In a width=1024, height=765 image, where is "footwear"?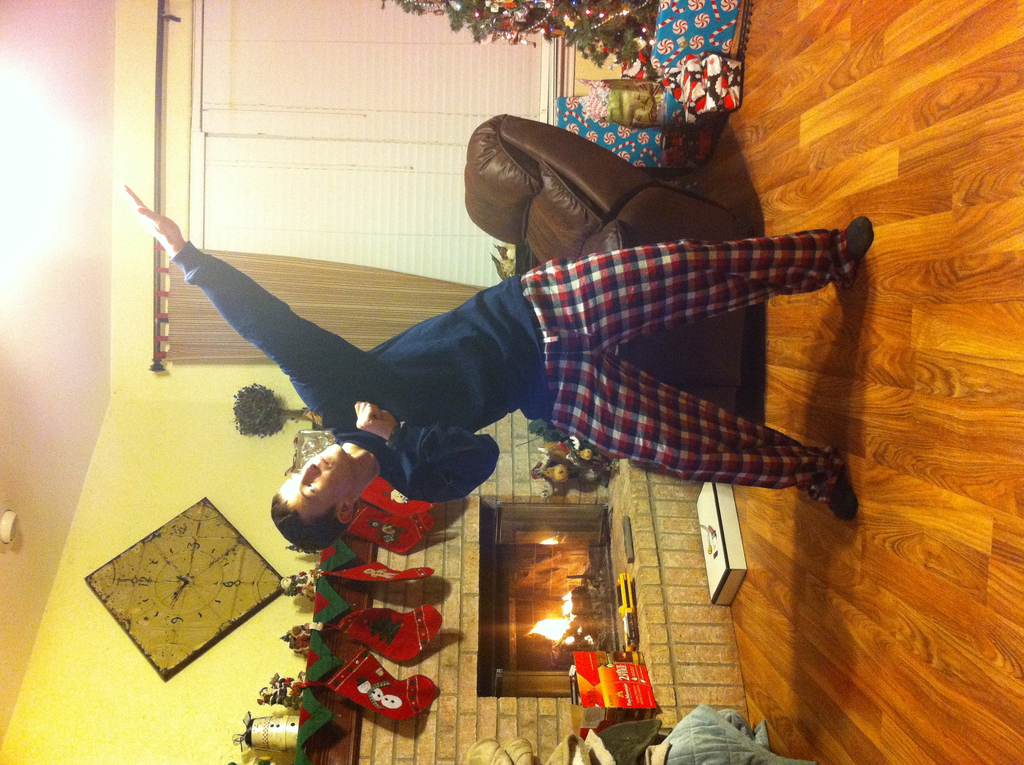
detection(828, 472, 859, 524).
